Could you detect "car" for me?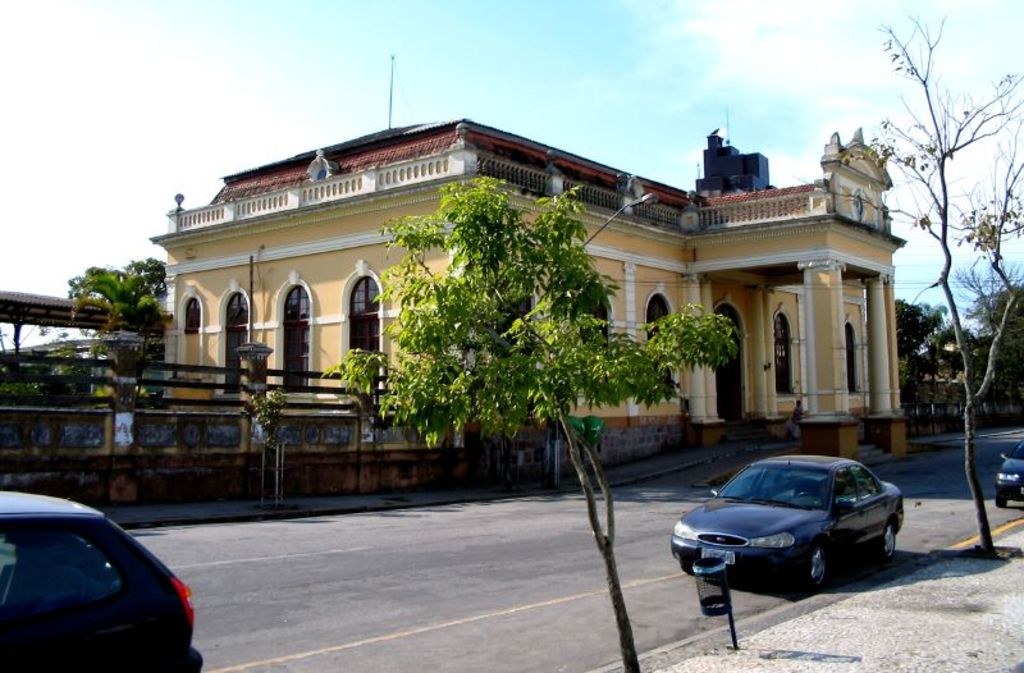
Detection result: box=[676, 449, 913, 610].
